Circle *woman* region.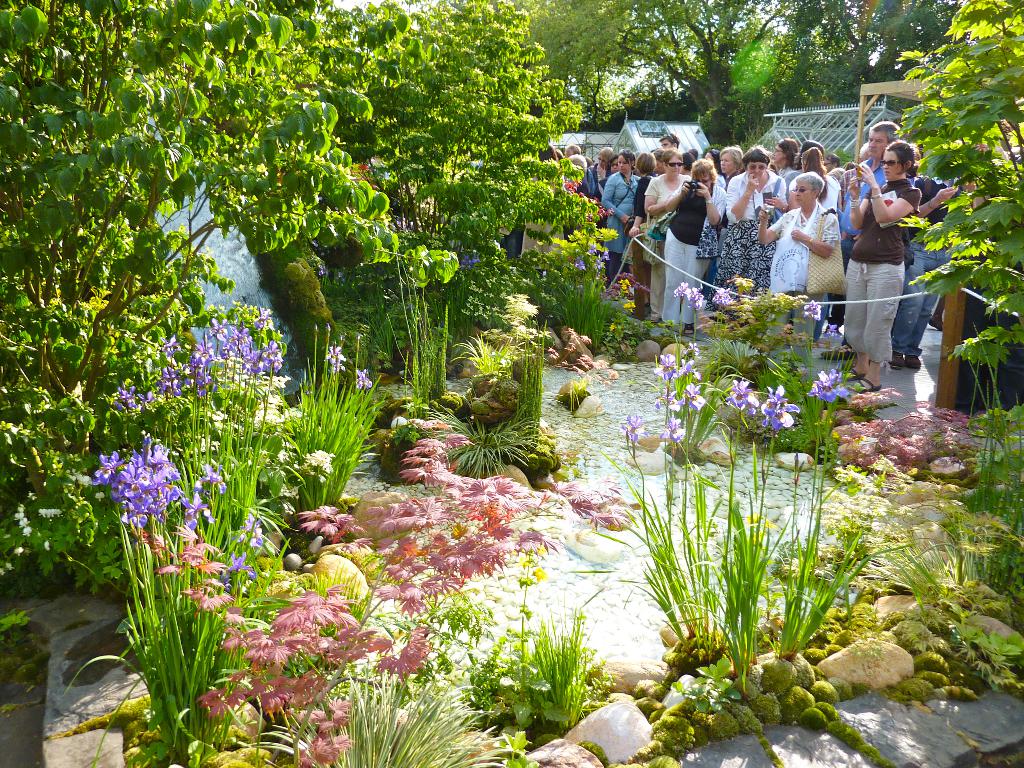
Region: bbox(644, 149, 697, 320).
